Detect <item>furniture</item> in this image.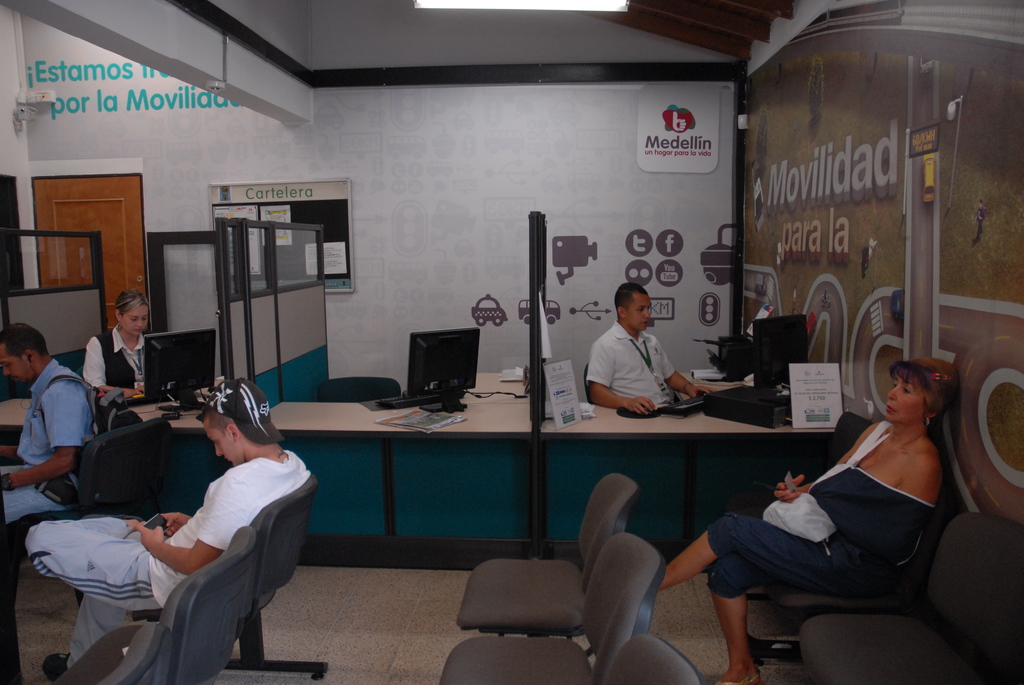
Detection: [0, 224, 837, 571].
